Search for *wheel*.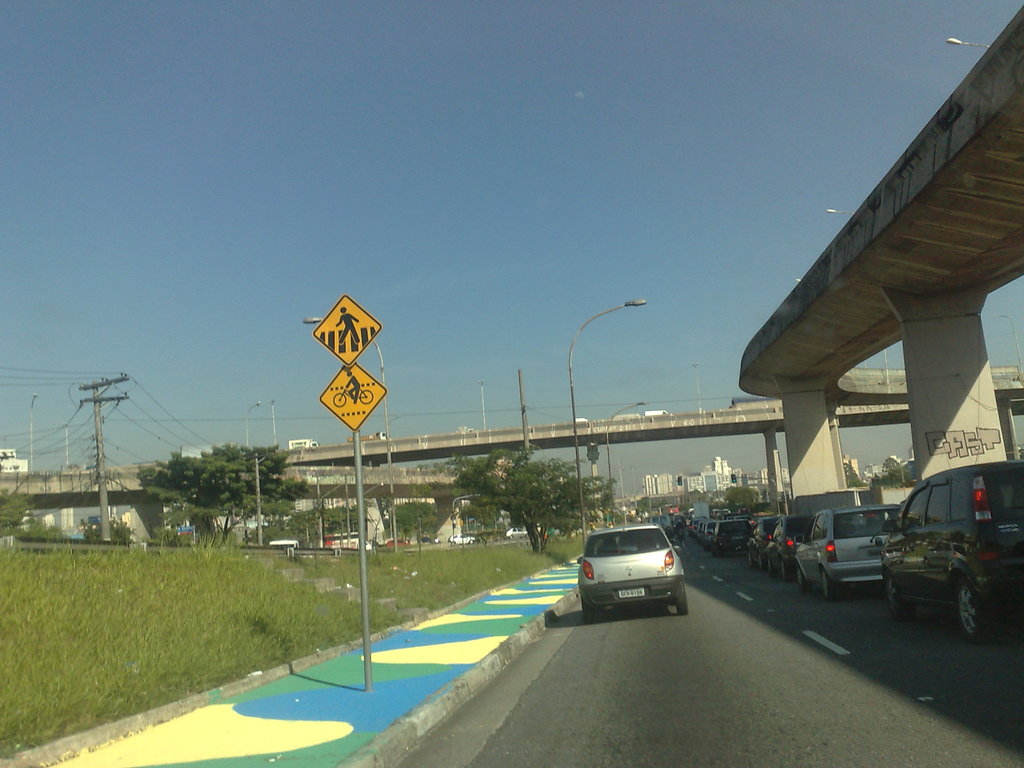
Found at rect(820, 572, 834, 596).
